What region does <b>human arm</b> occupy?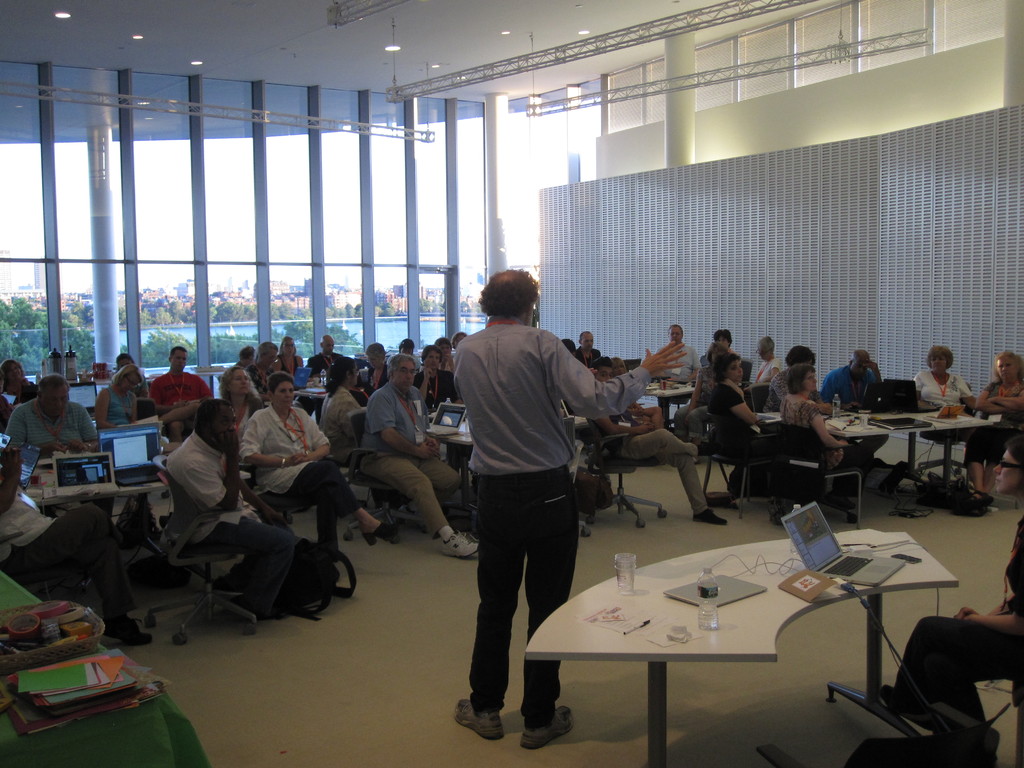
{"x1": 298, "y1": 355, "x2": 305, "y2": 369}.
